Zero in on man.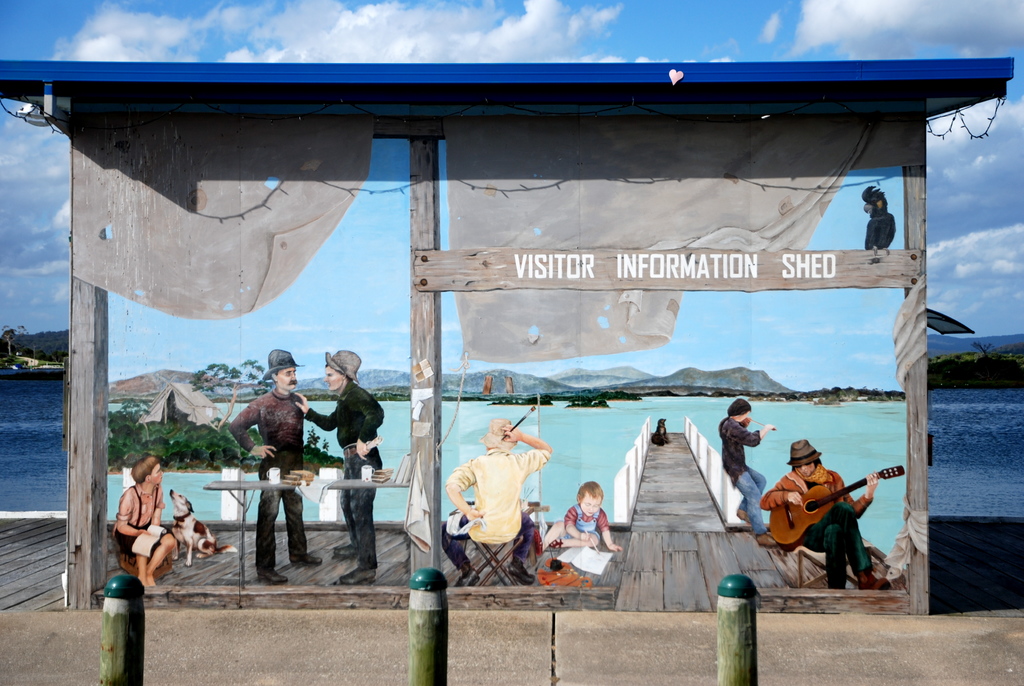
Zeroed in: 291/348/387/589.
